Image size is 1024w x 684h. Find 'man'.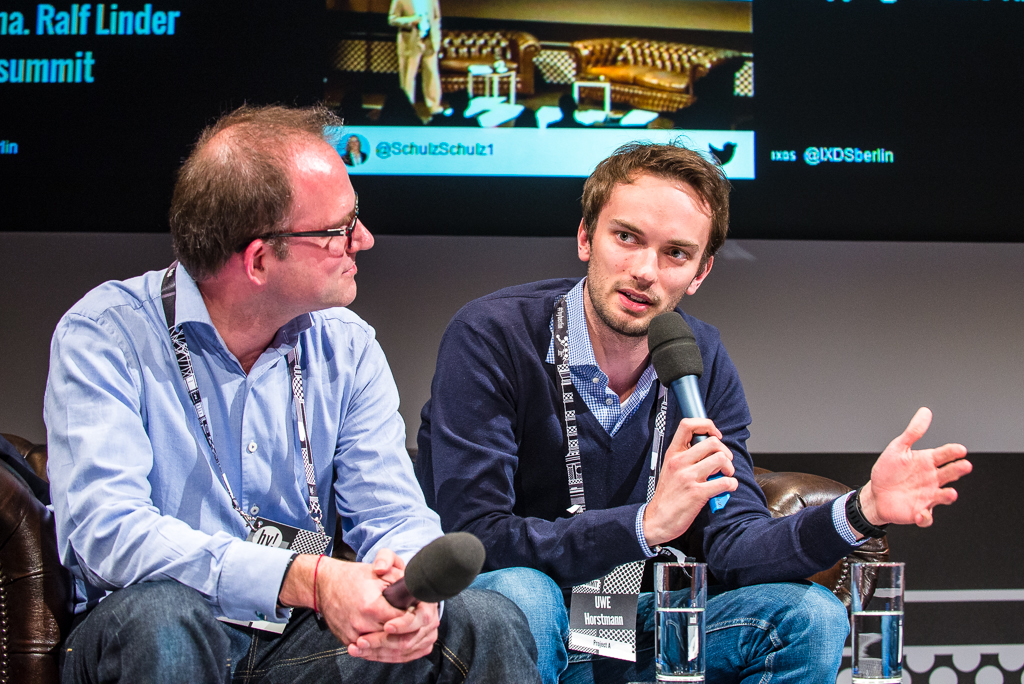
[416,143,978,683].
